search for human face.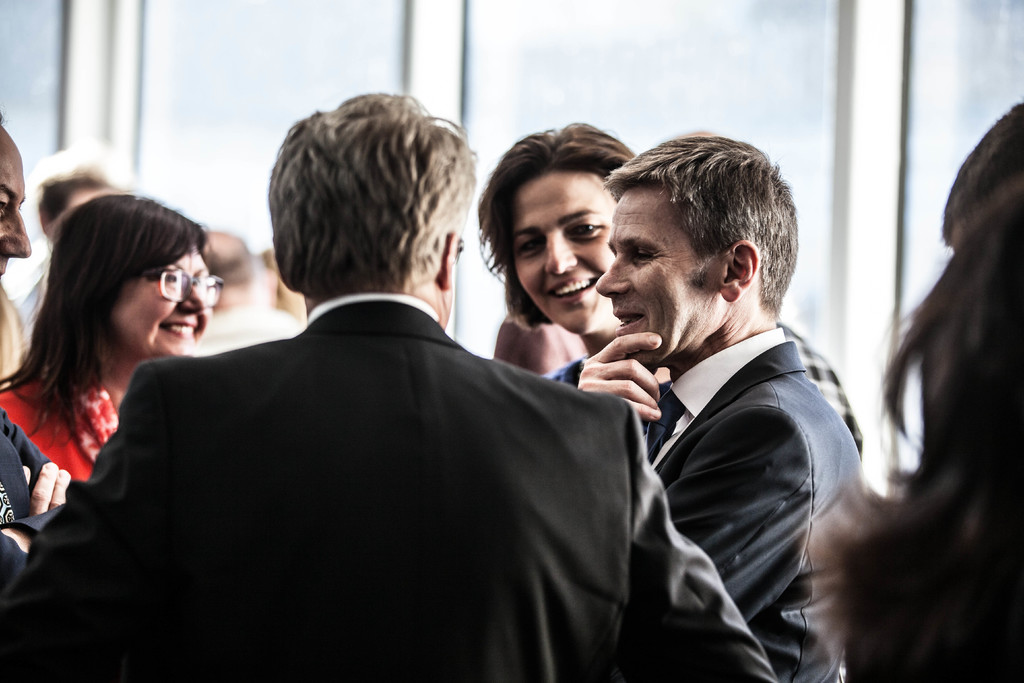
Found at BBox(596, 182, 724, 367).
